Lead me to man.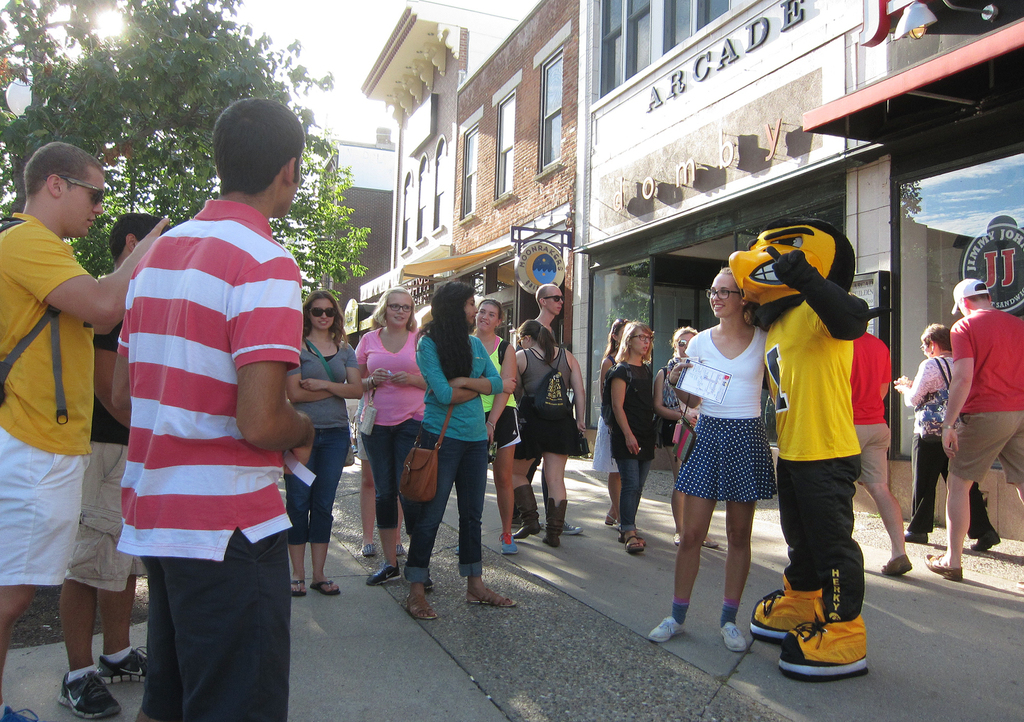
Lead to <region>93, 97, 323, 710</region>.
